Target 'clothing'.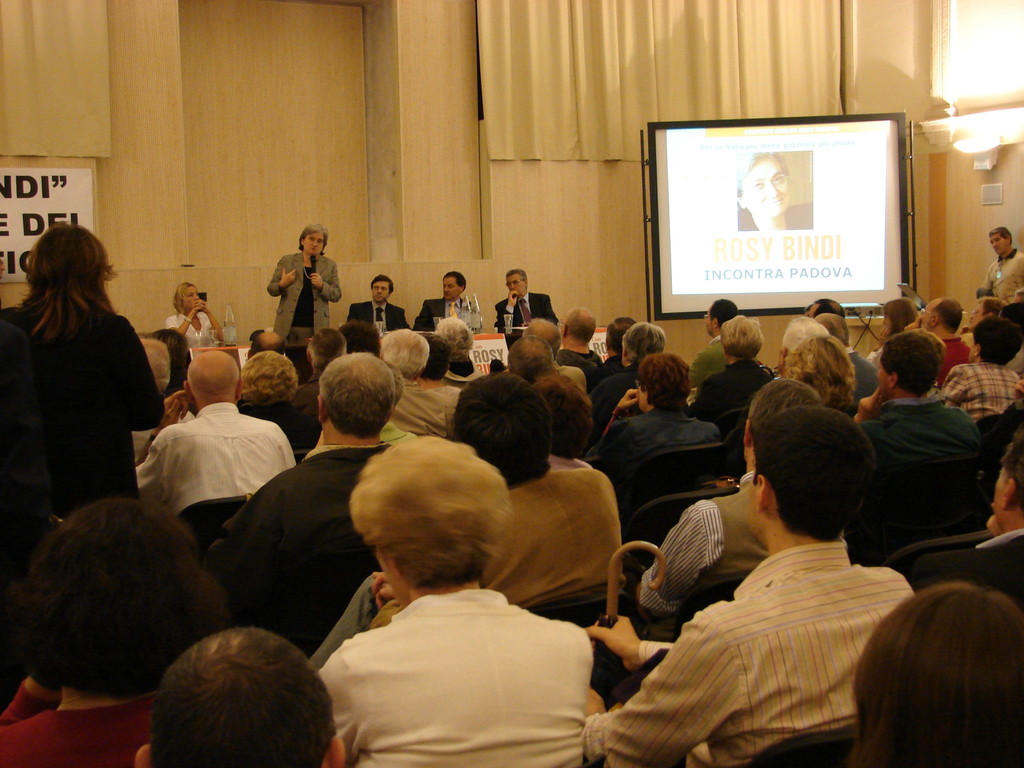
Target region: [585,543,921,767].
